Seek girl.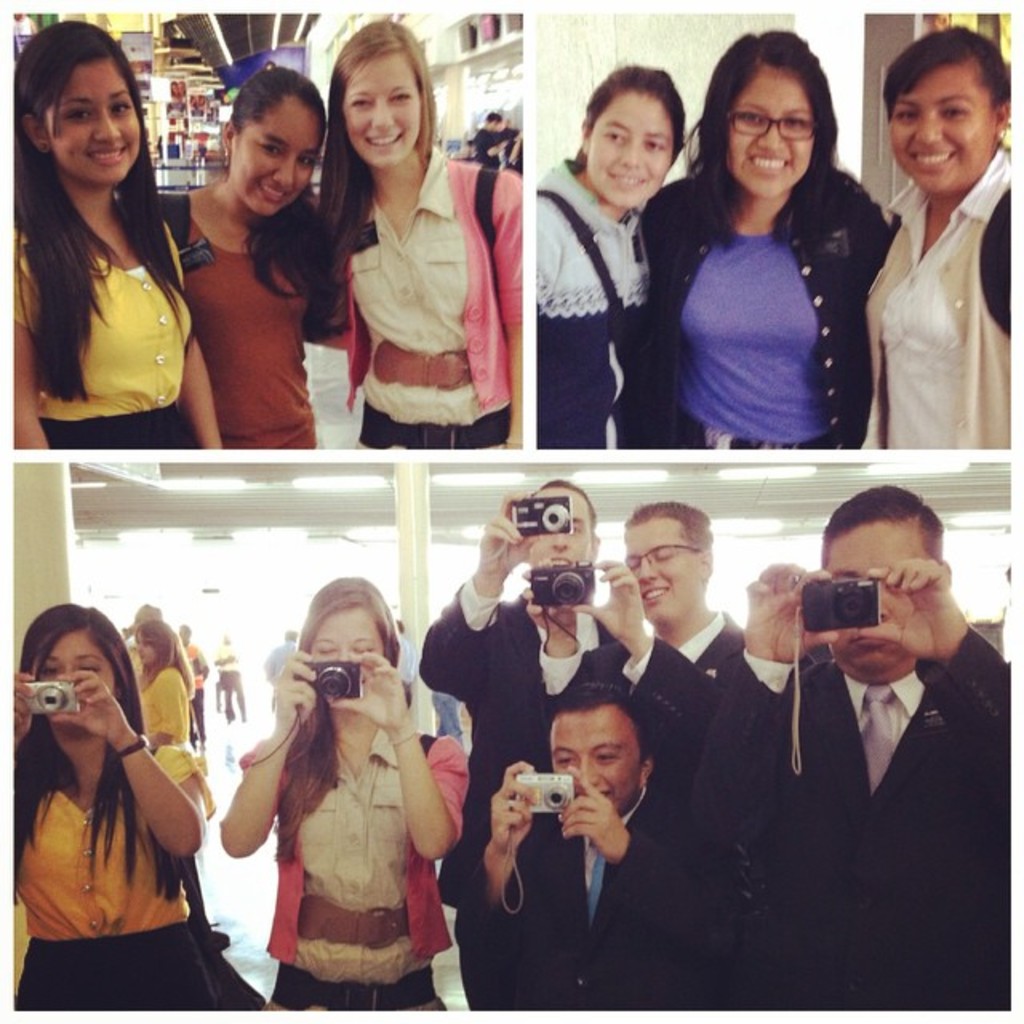
154 62 349 446.
